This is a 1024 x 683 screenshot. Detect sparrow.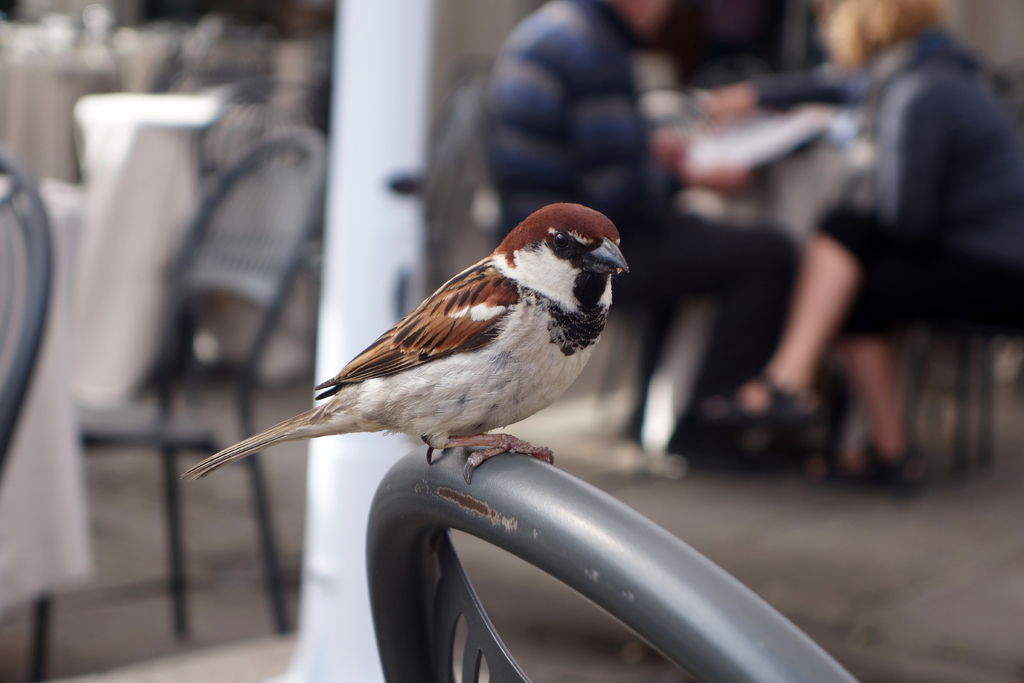
left=178, top=204, right=636, bottom=475.
